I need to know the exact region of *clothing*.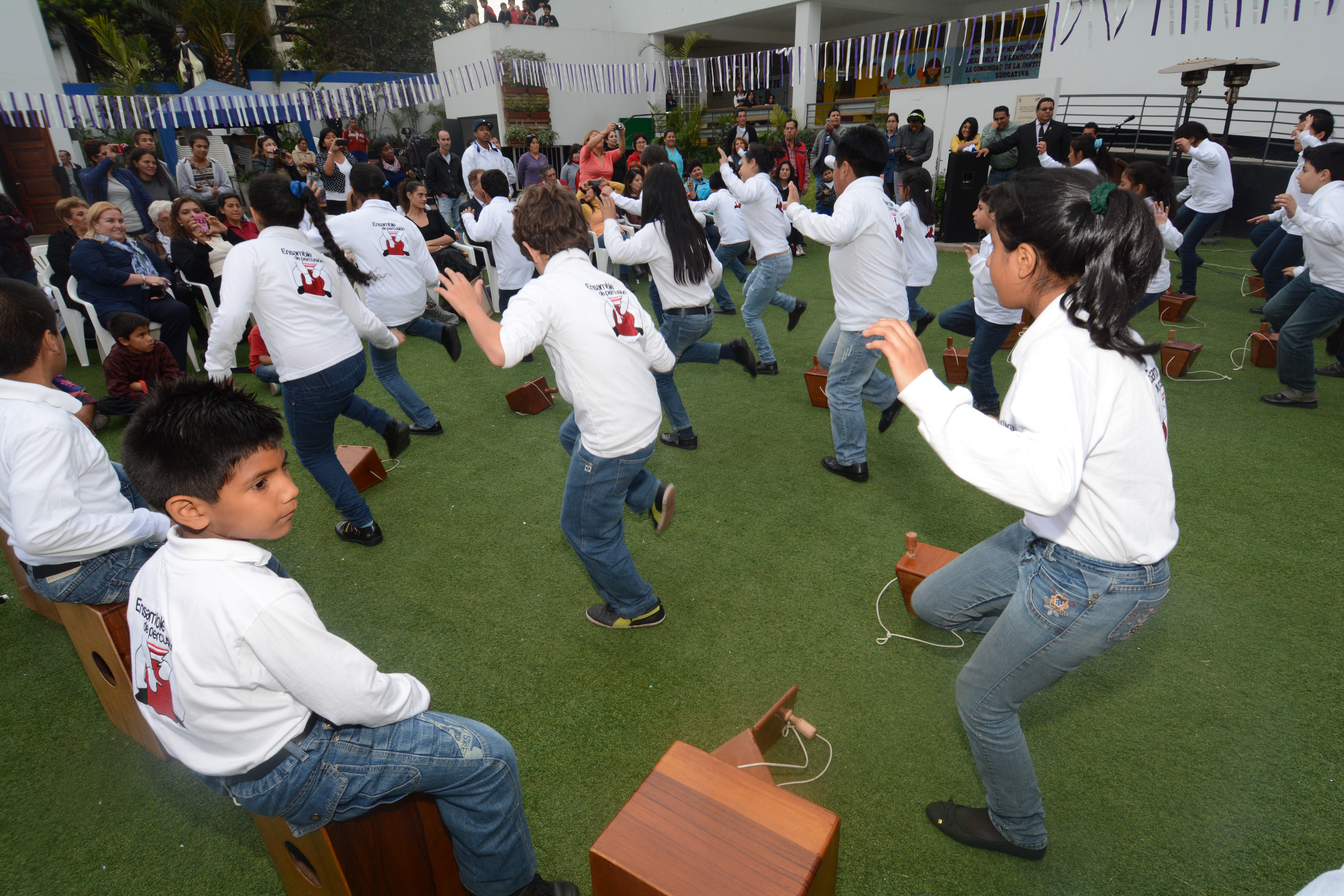
Region: left=178, top=43, right=203, bottom=101.
